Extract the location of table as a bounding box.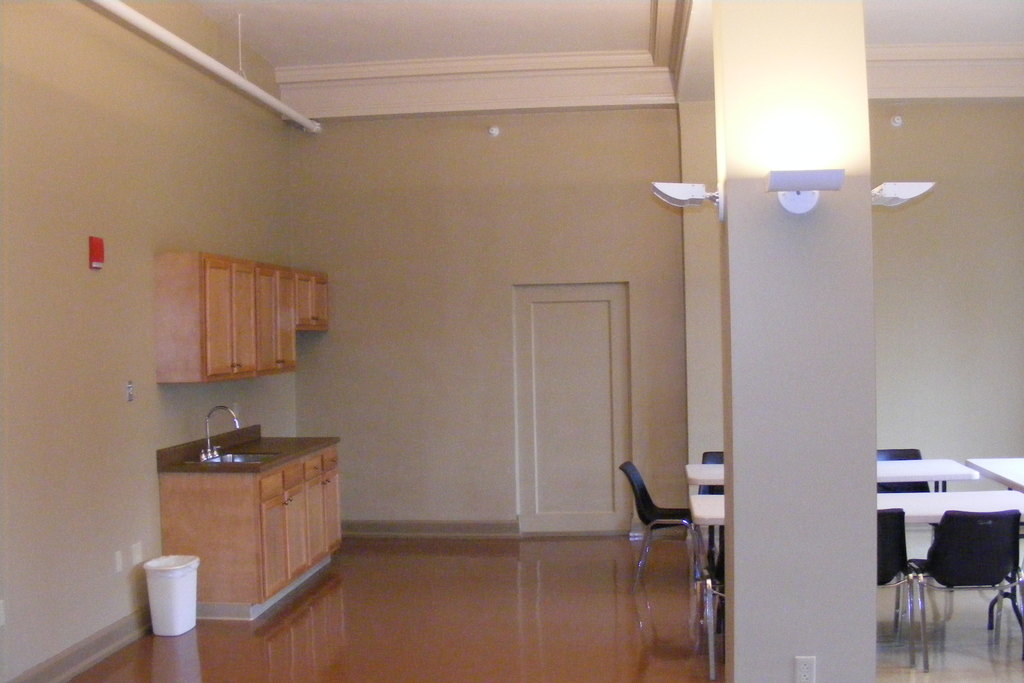
680 454 984 484.
